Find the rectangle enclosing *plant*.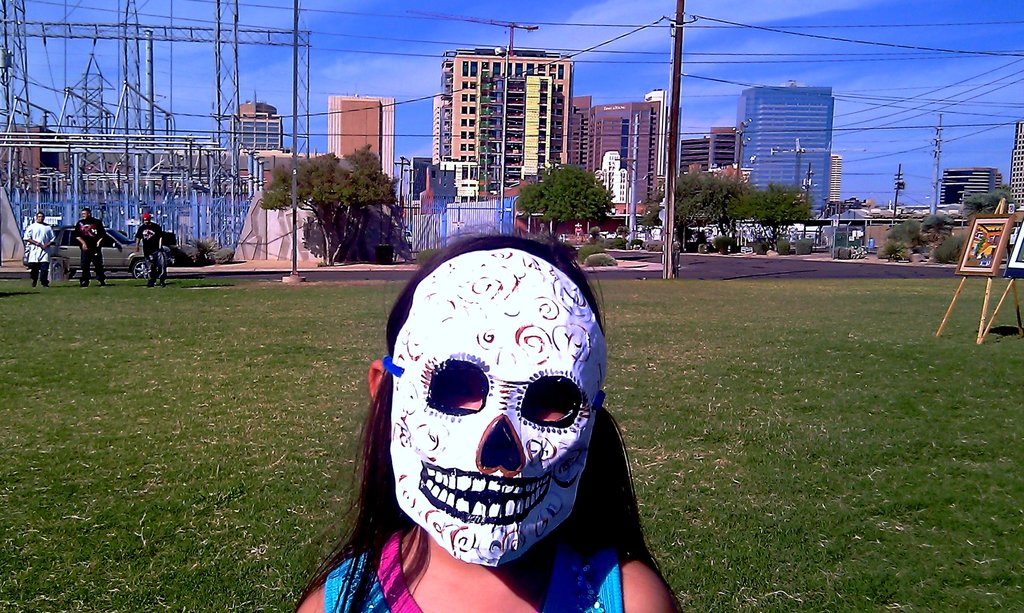
927:237:966:270.
